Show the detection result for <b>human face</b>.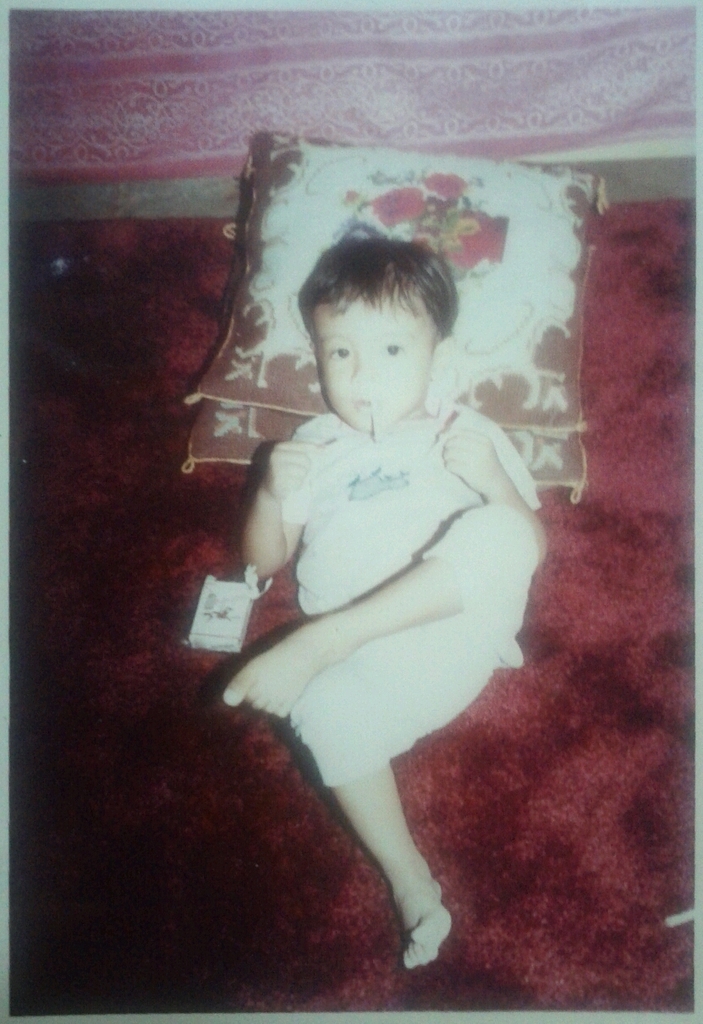
{"left": 310, "top": 289, "right": 437, "bottom": 437}.
